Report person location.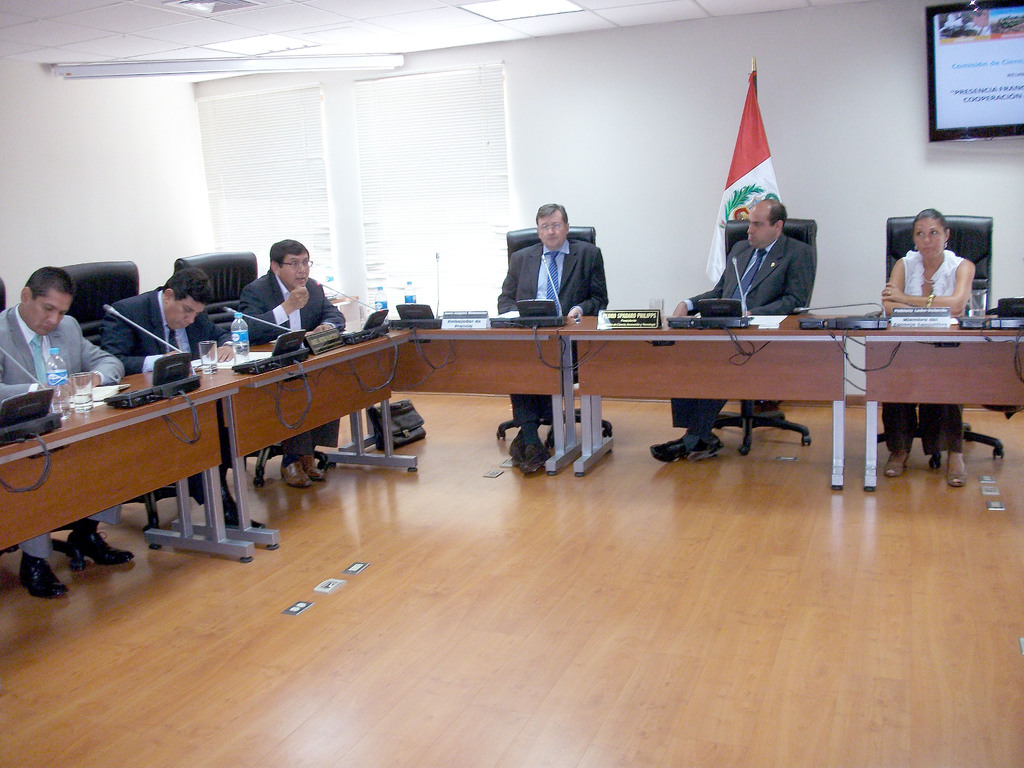
Report: {"x1": 235, "y1": 236, "x2": 345, "y2": 495}.
